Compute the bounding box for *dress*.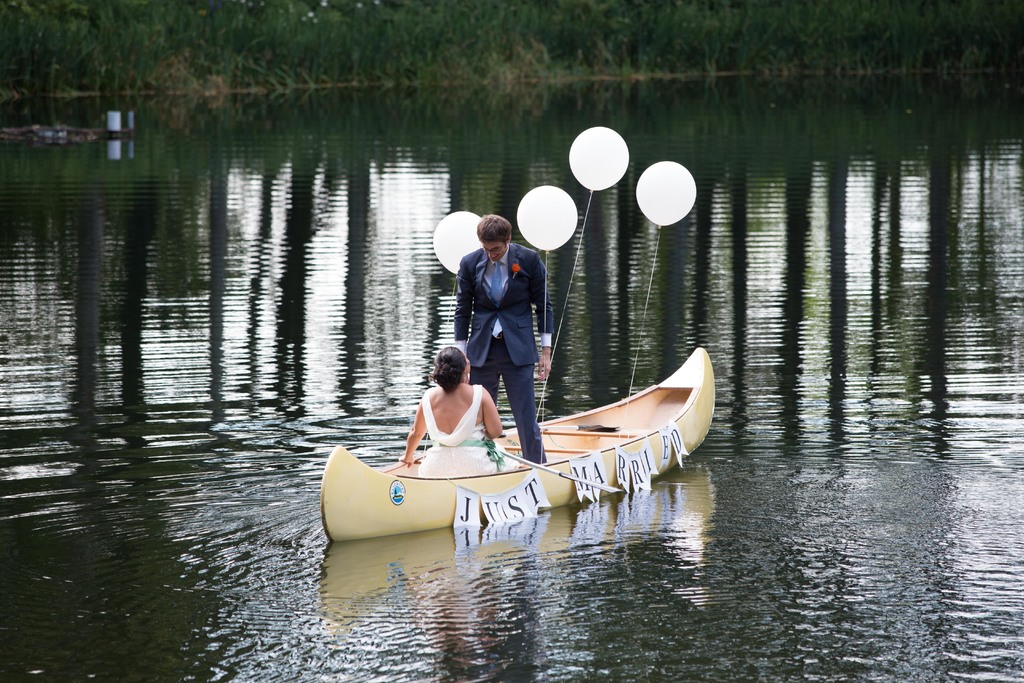
Rect(415, 385, 522, 483).
